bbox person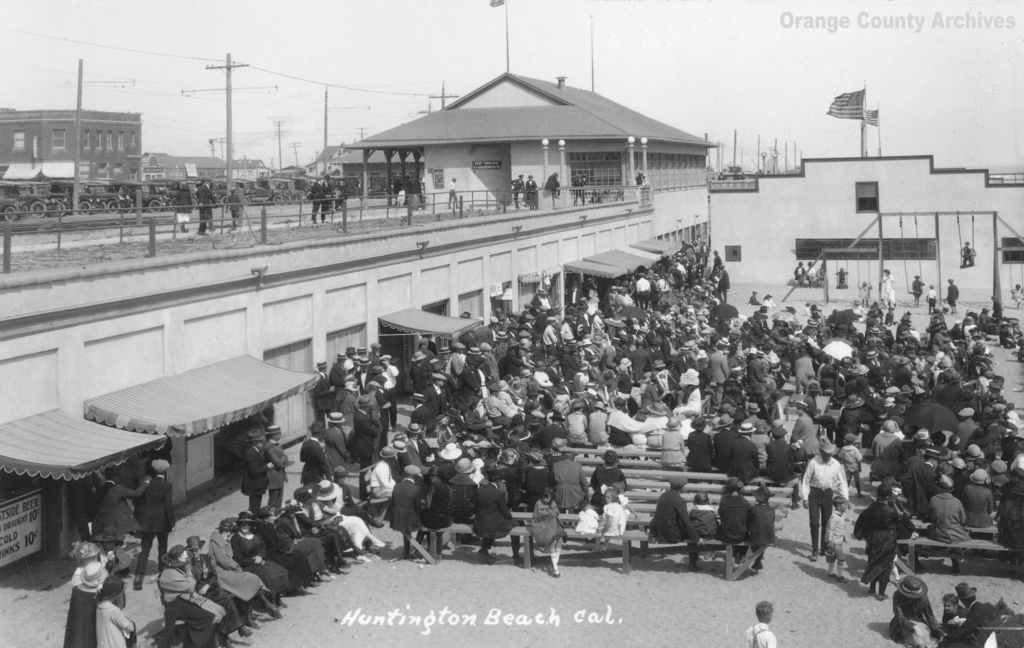
(628,168,646,197)
